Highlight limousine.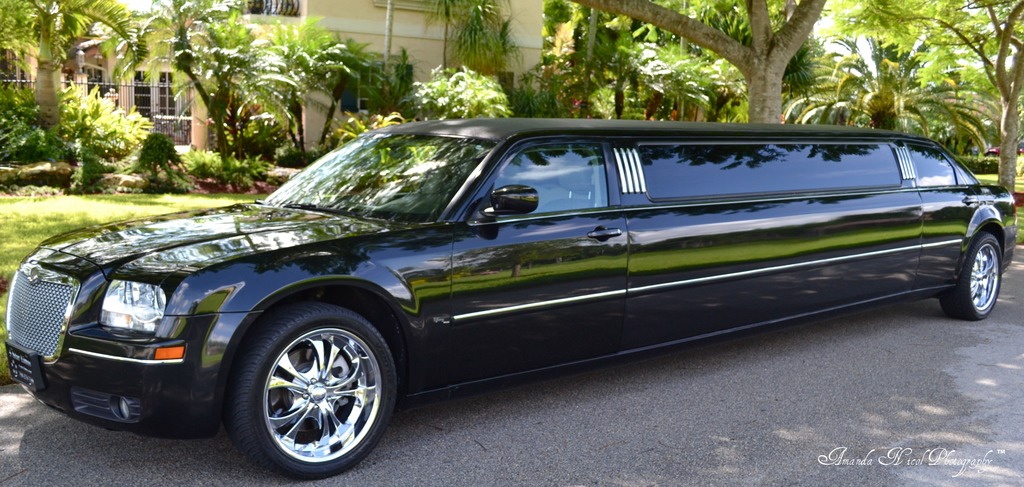
Highlighted region: [x1=4, y1=121, x2=1016, y2=484].
